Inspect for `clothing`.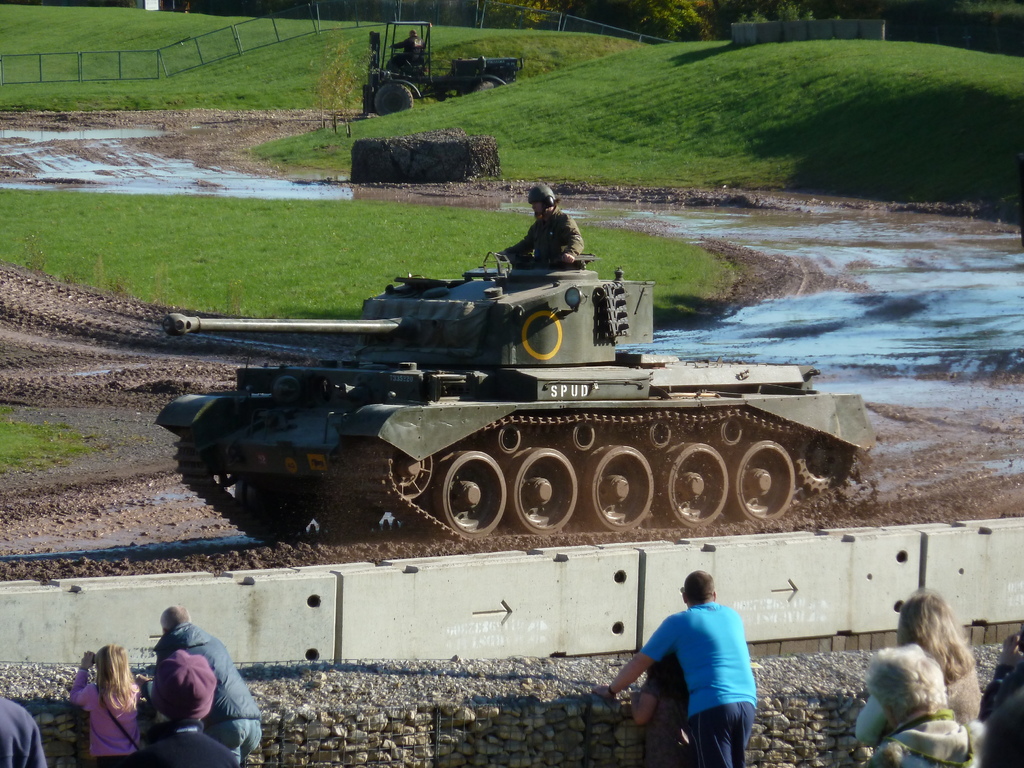
Inspection: x1=399 y1=32 x2=421 y2=65.
